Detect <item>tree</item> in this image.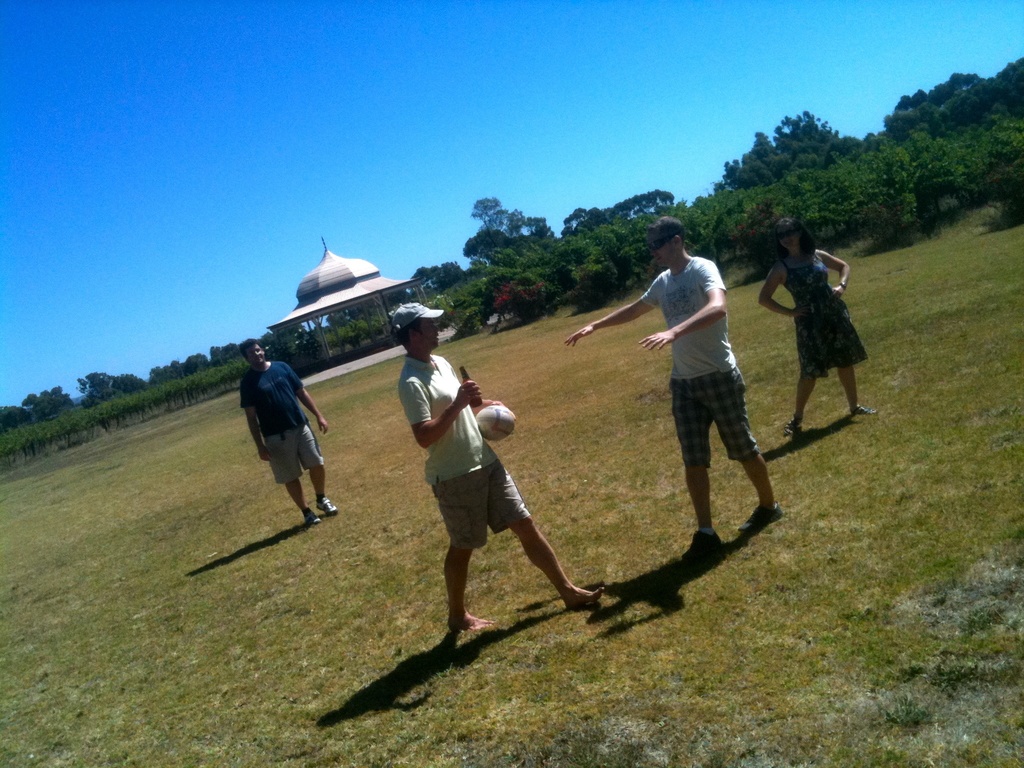
Detection: region(144, 362, 173, 385).
